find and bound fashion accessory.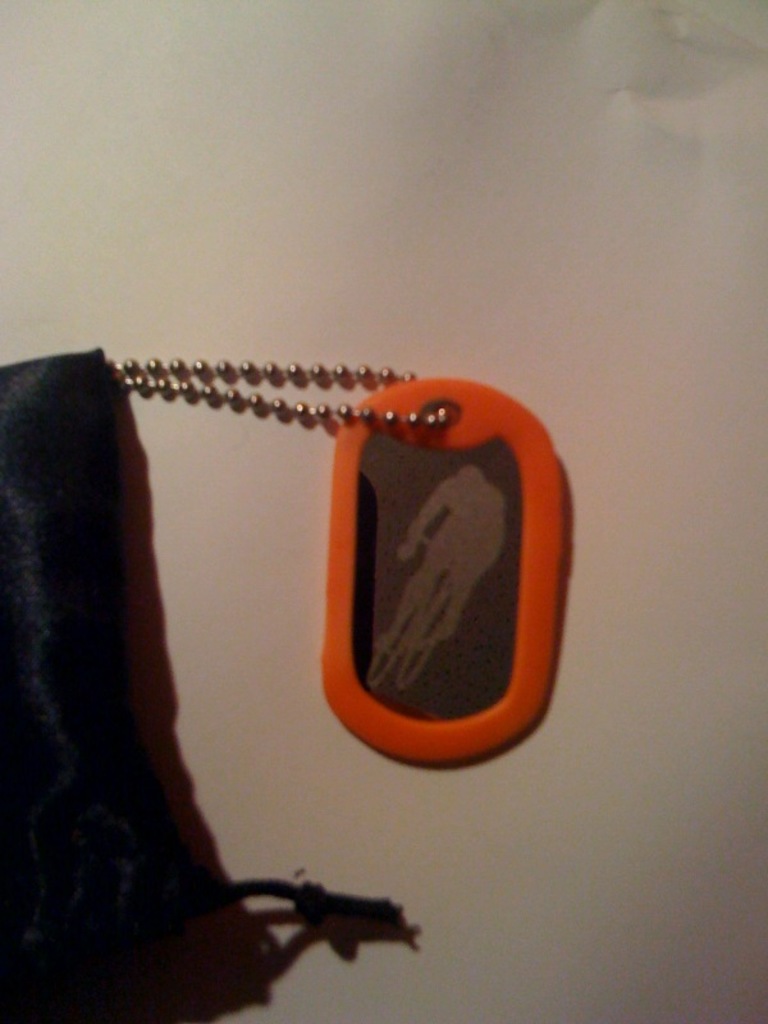
Bound: (left=0, top=342, right=417, bottom=1023).
